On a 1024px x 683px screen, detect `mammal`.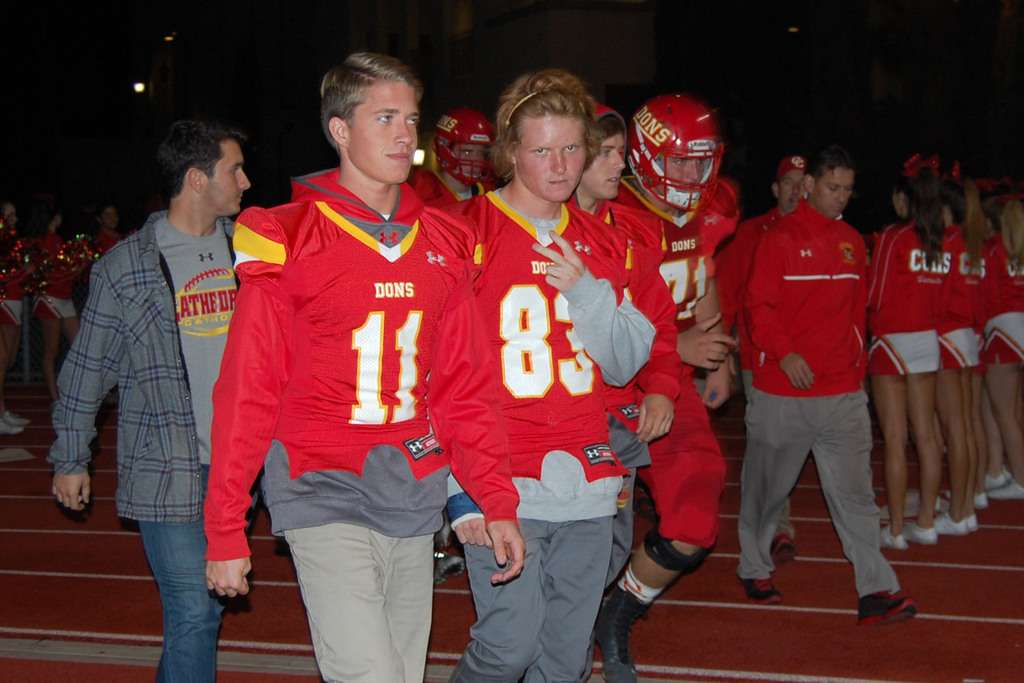
box=[858, 168, 939, 550].
